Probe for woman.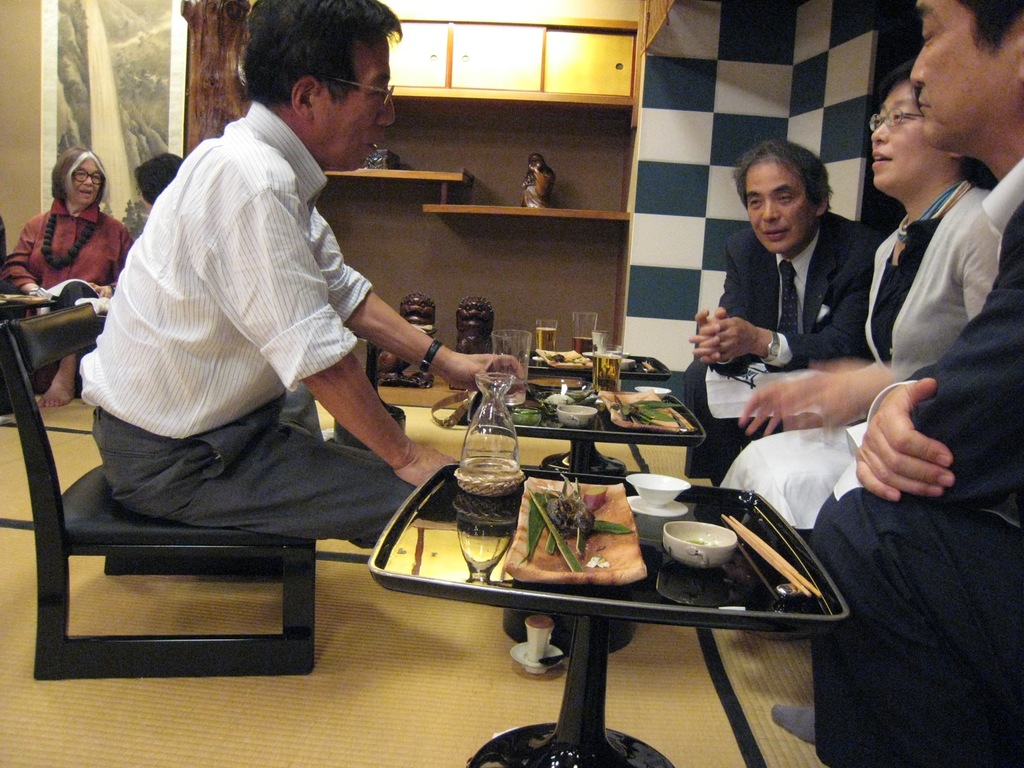
Probe result: [left=713, top=60, right=996, bottom=527].
